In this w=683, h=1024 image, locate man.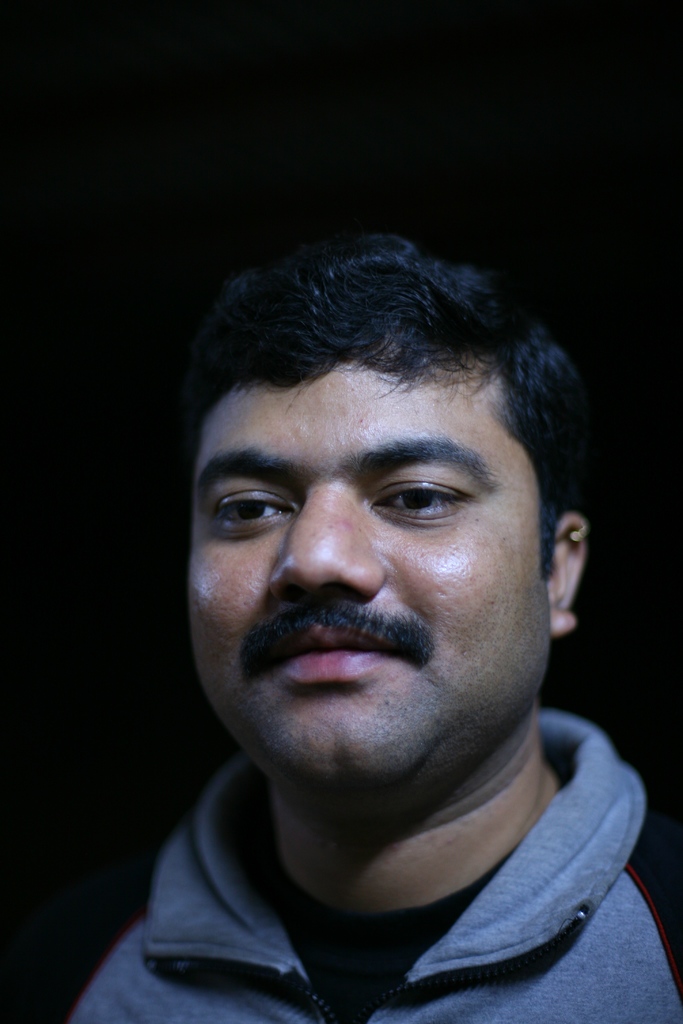
Bounding box: pyautogui.locateOnScreen(49, 225, 682, 1023).
